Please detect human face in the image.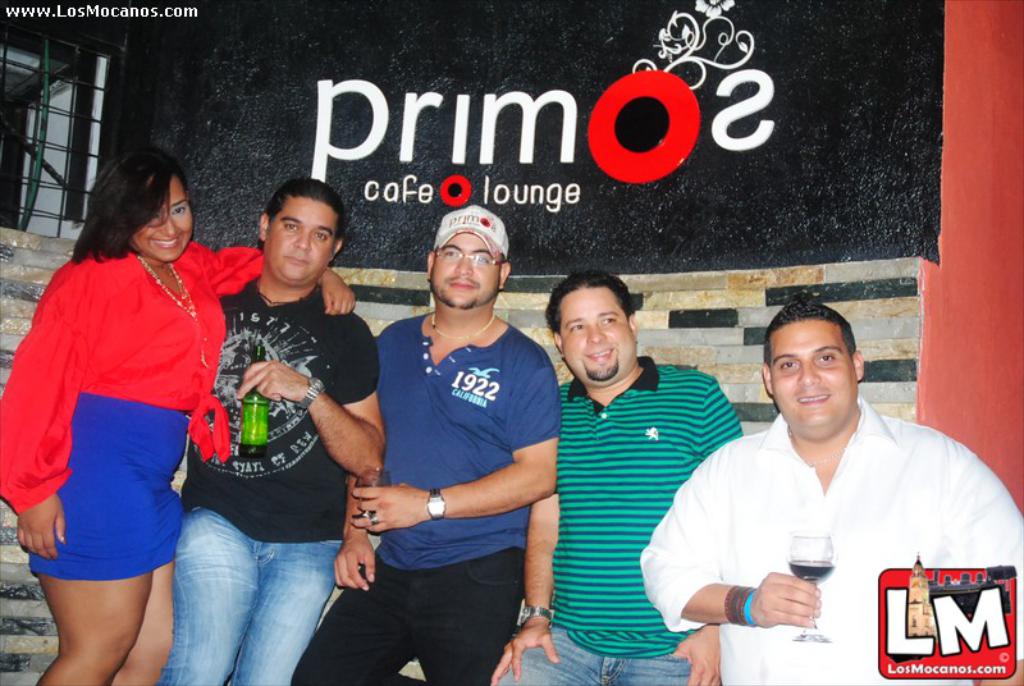
bbox(559, 289, 631, 384).
